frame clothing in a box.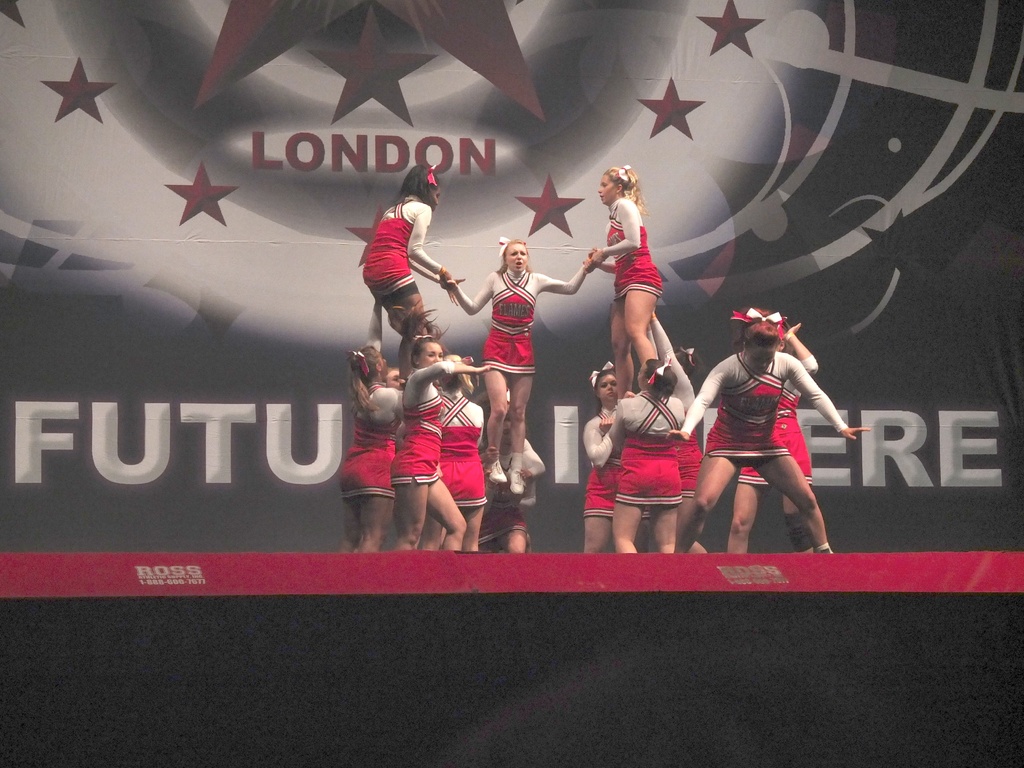
l=361, t=192, r=443, b=308.
